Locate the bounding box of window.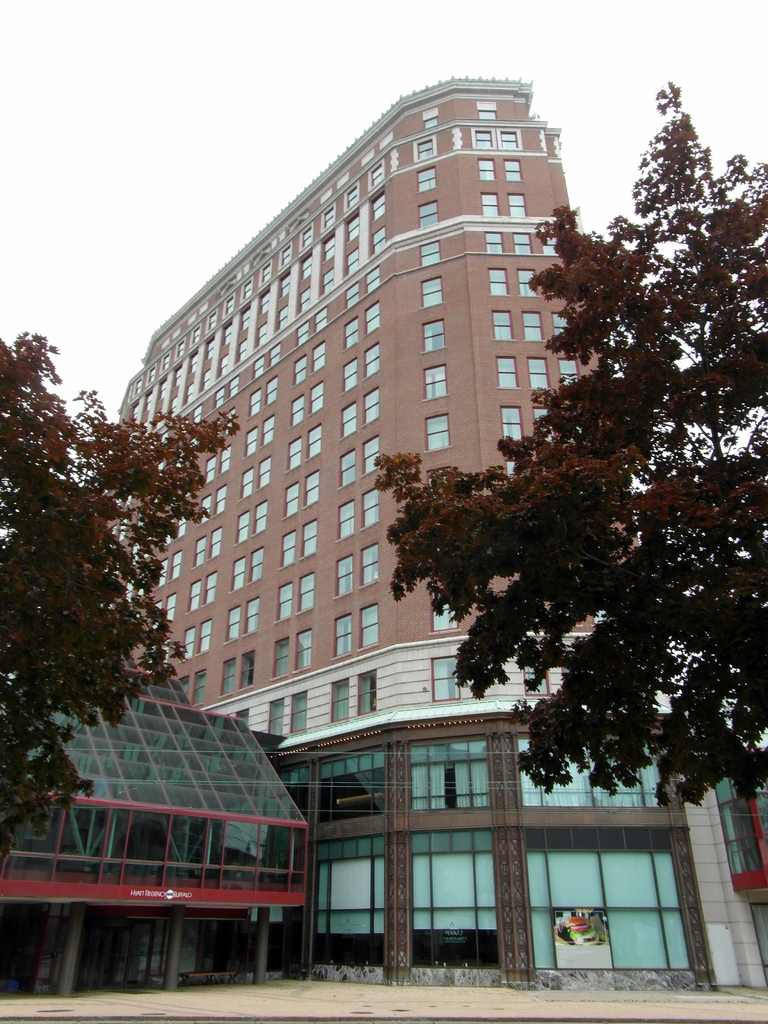
Bounding box: bbox=(198, 615, 210, 652).
